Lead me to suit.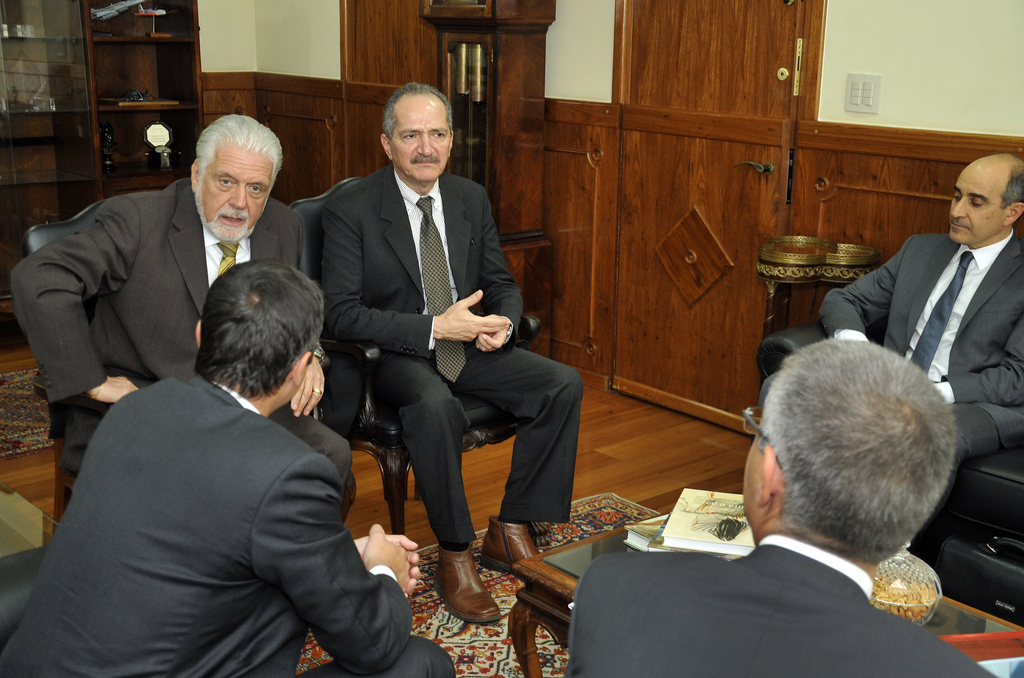
Lead to [26, 173, 320, 565].
